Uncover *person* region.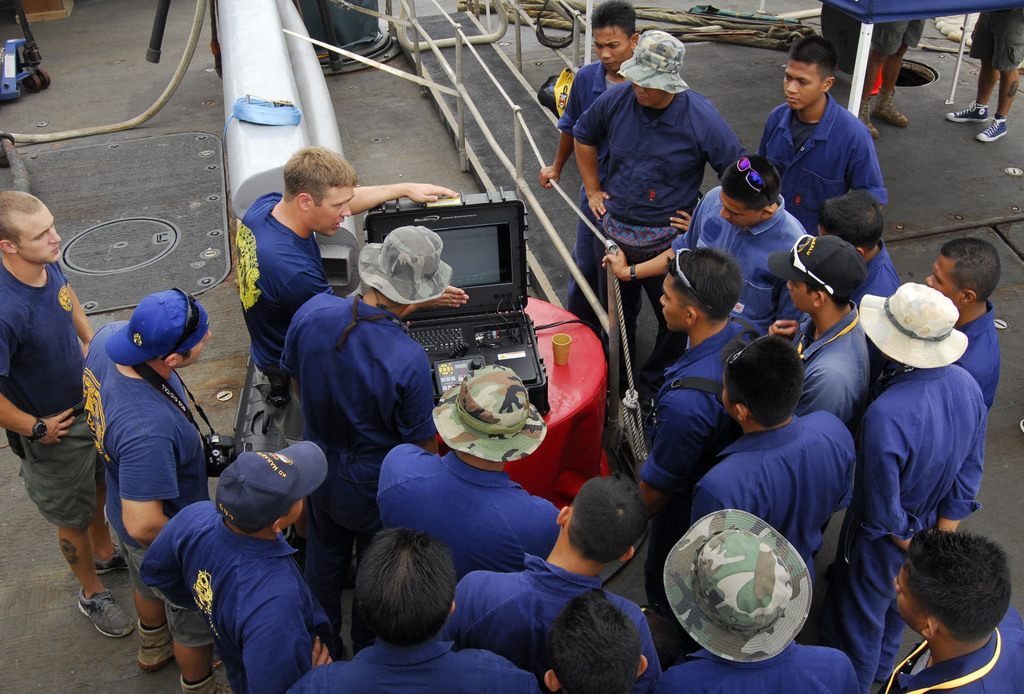
Uncovered: x1=4 y1=181 x2=101 y2=638.
